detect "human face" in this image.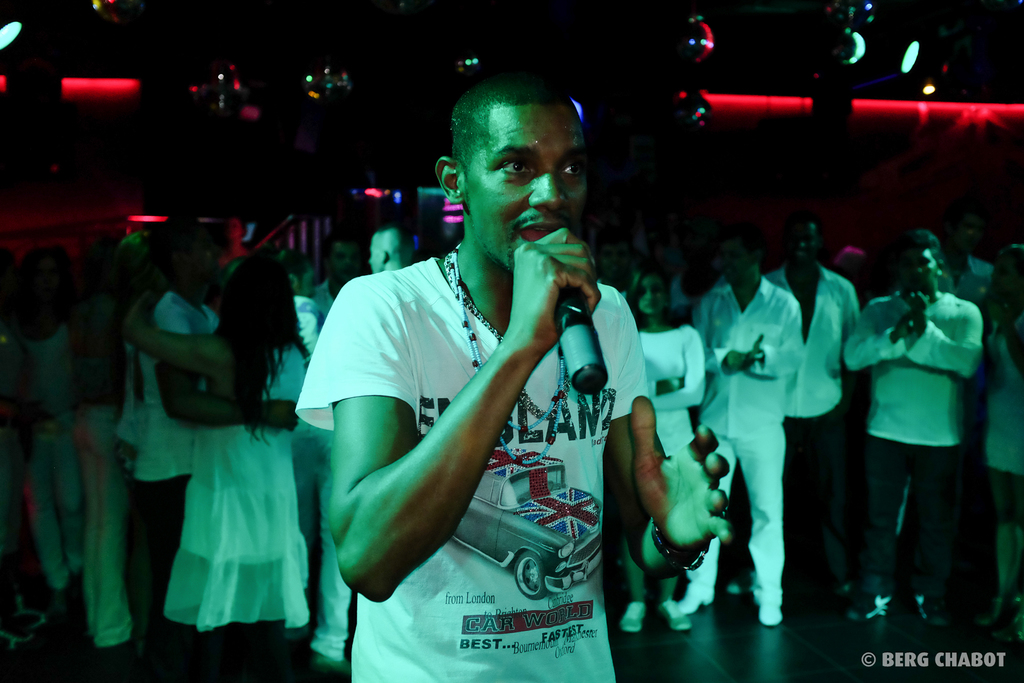
Detection: [991, 254, 1018, 302].
